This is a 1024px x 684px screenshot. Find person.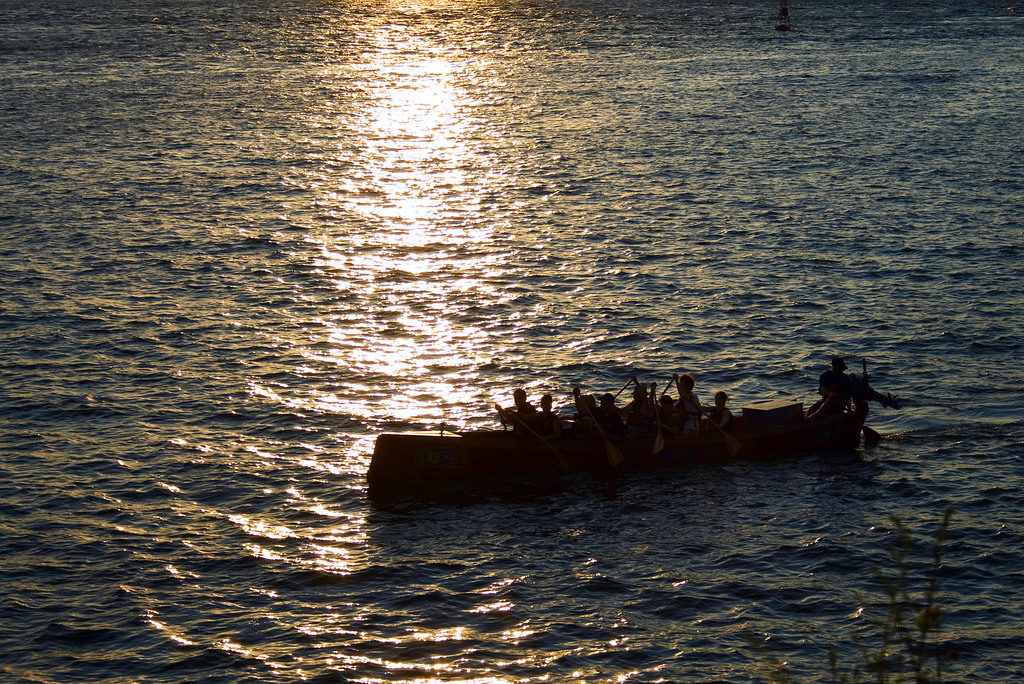
Bounding box: Rect(500, 386, 542, 438).
